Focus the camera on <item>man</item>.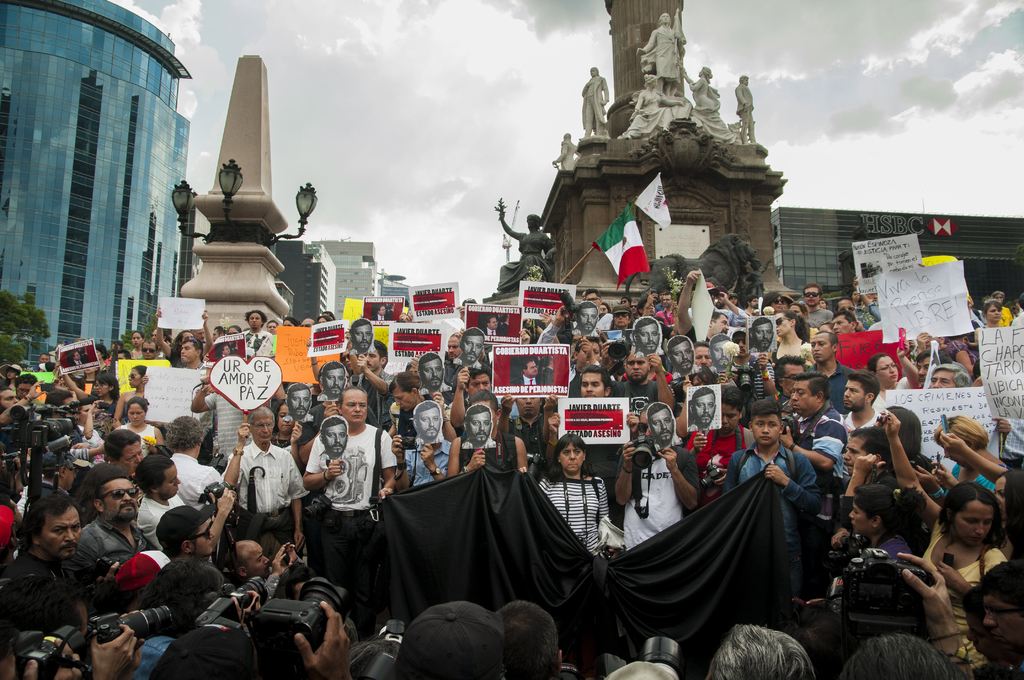
Focus region: (581, 65, 611, 137).
